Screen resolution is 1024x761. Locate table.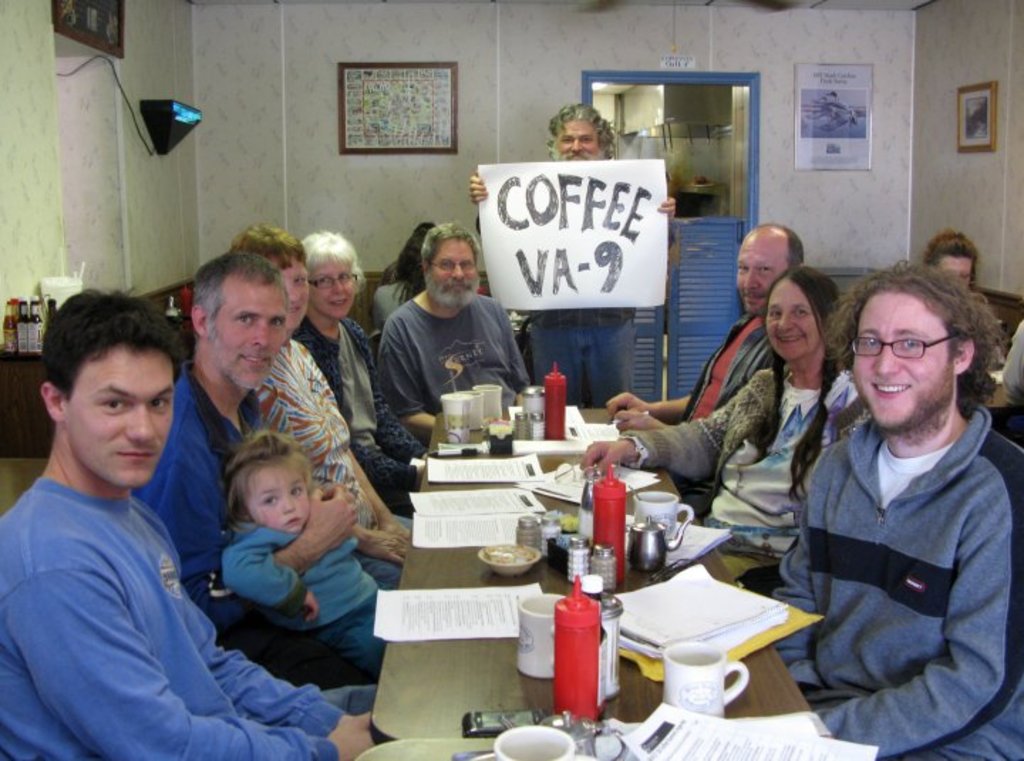
BBox(373, 405, 845, 760).
